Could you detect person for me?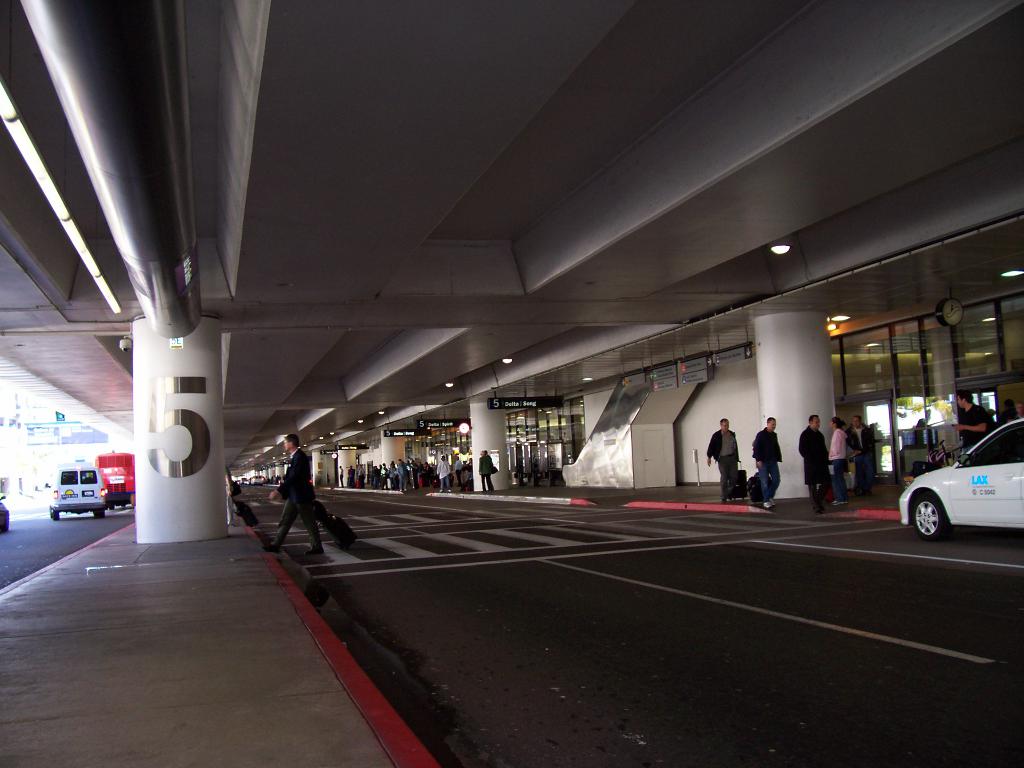
Detection result: {"left": 356, "top": 464, "right": 365, "bottom": 488}.
